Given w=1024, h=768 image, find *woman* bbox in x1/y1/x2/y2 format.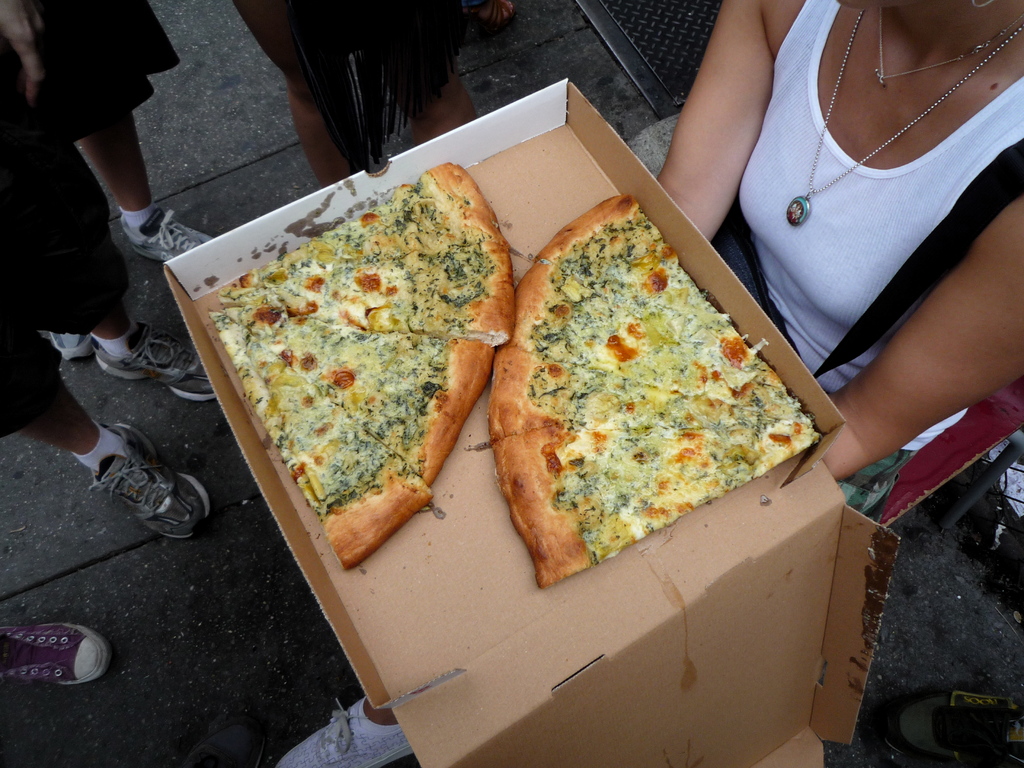
275/0/1023/766.
